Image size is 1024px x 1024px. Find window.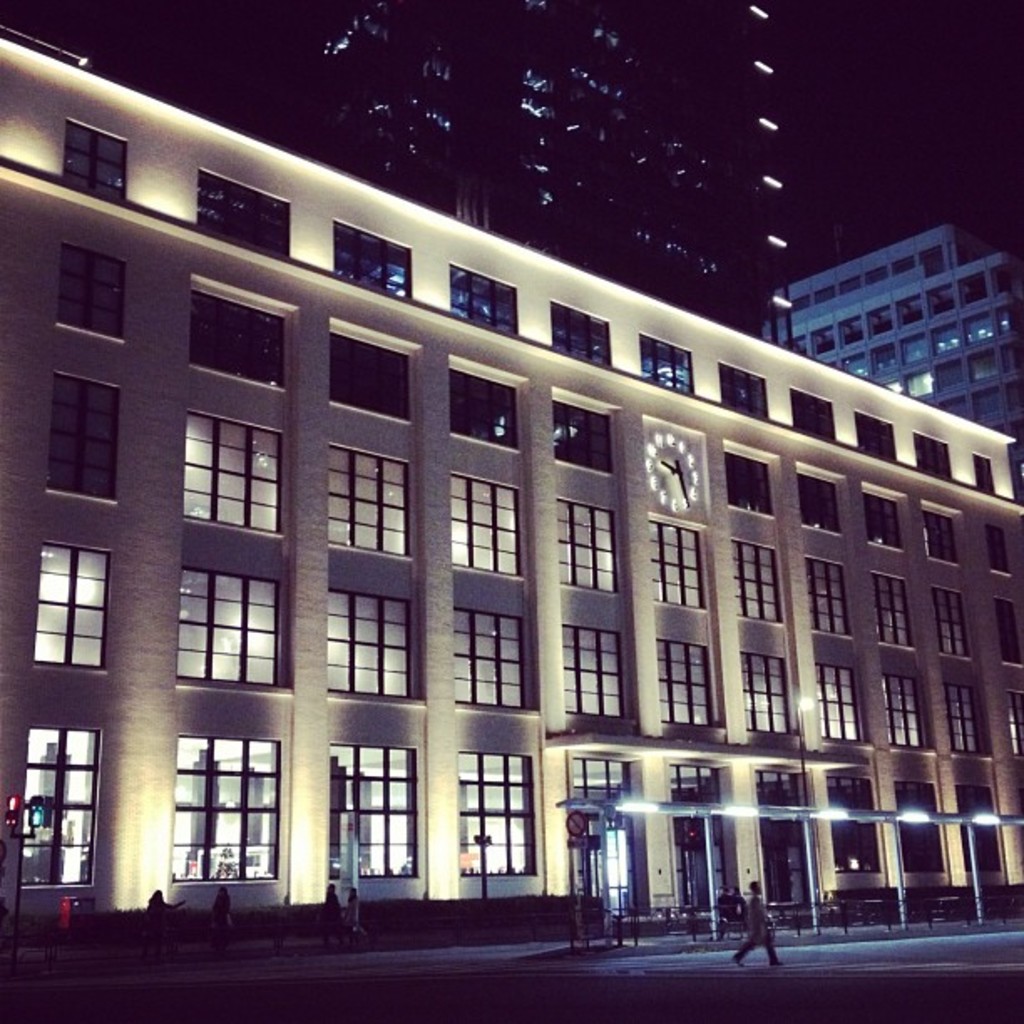
726:447:780:524.
